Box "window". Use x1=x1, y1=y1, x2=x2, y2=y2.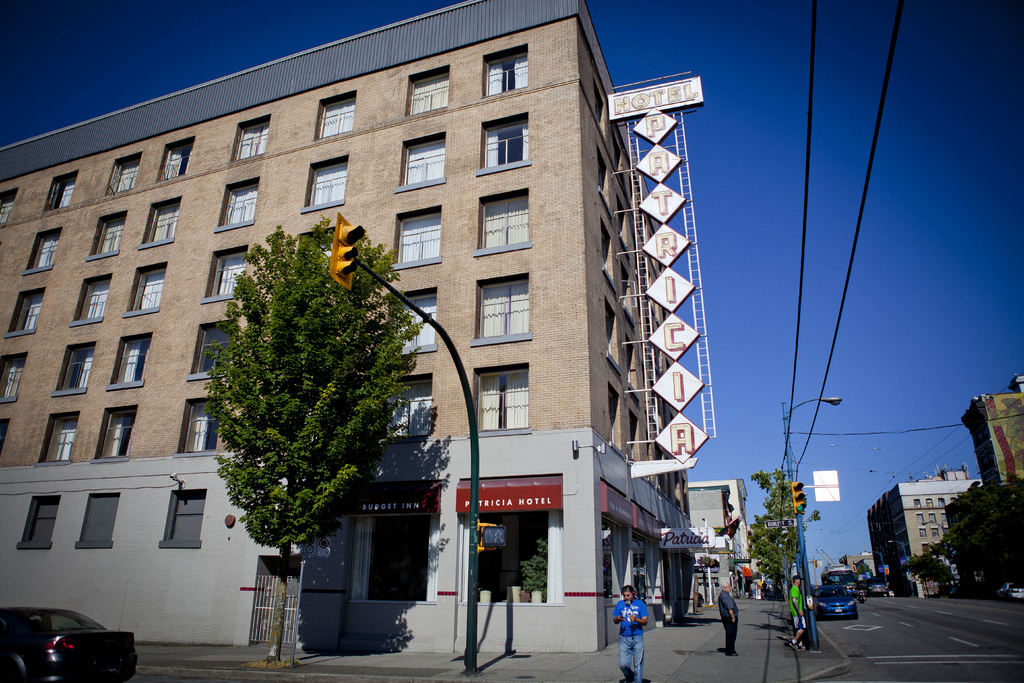
x1=191, y1=317, x2=231, y2=378.
